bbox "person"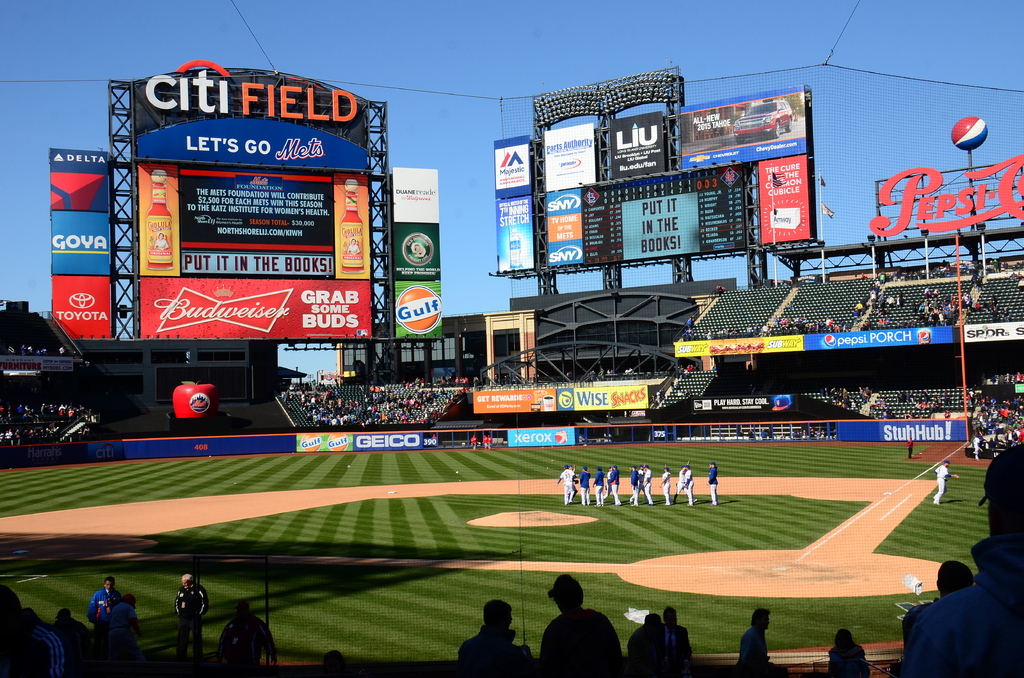
pyautogui.locateOnScreen(791, 428, 800, 438)
